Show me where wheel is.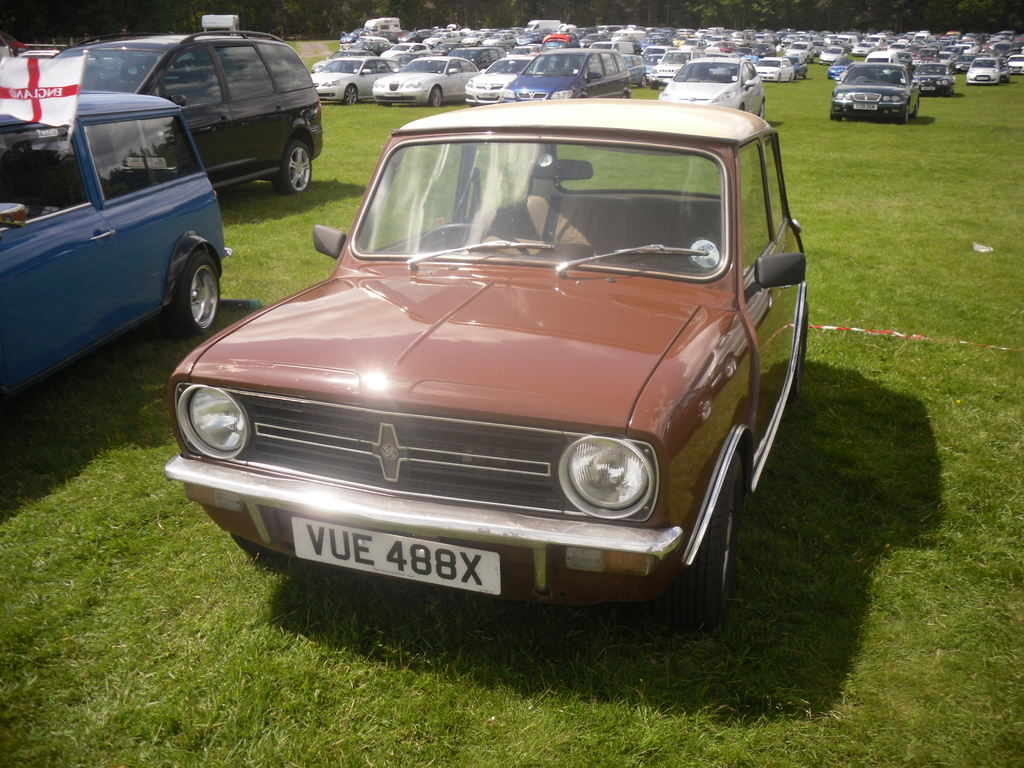
wheel is at 477,42,481,46.
